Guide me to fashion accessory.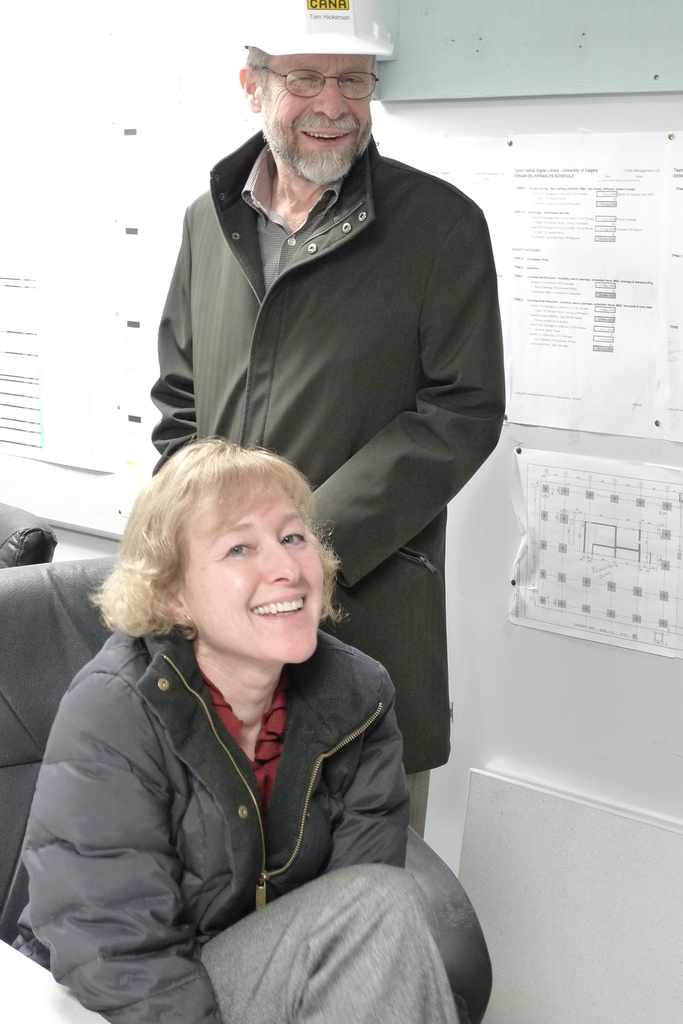
Guidance: l=245, t=0, r=407, b=63.
